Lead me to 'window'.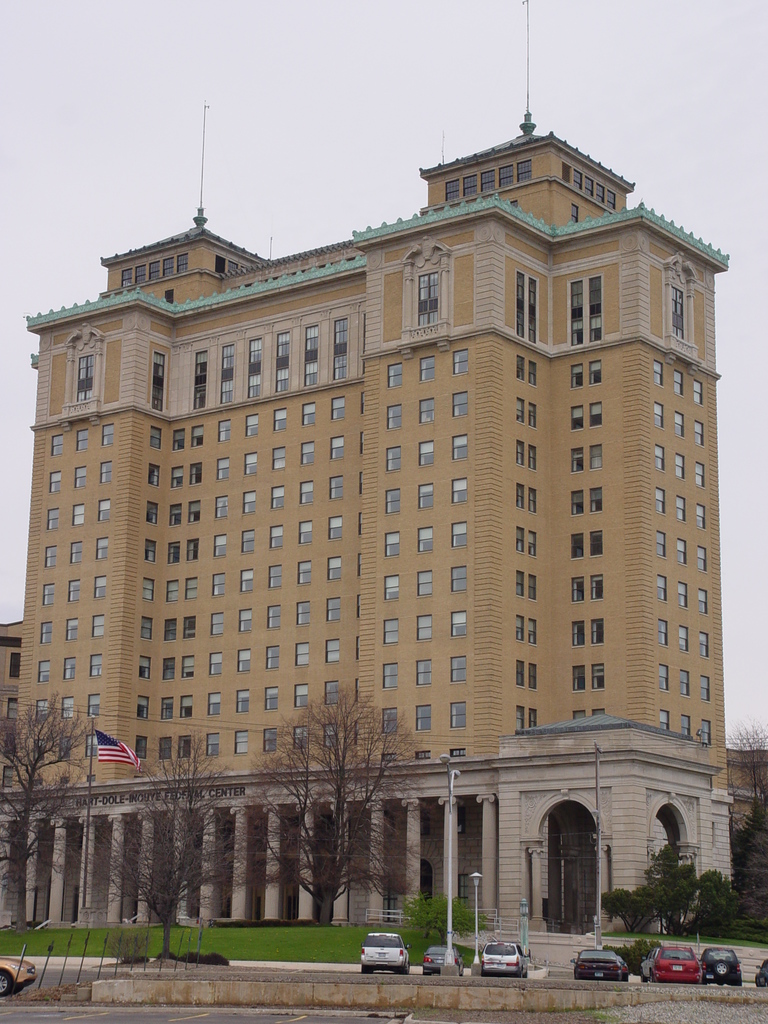
Lead to 179 654 195 682.
